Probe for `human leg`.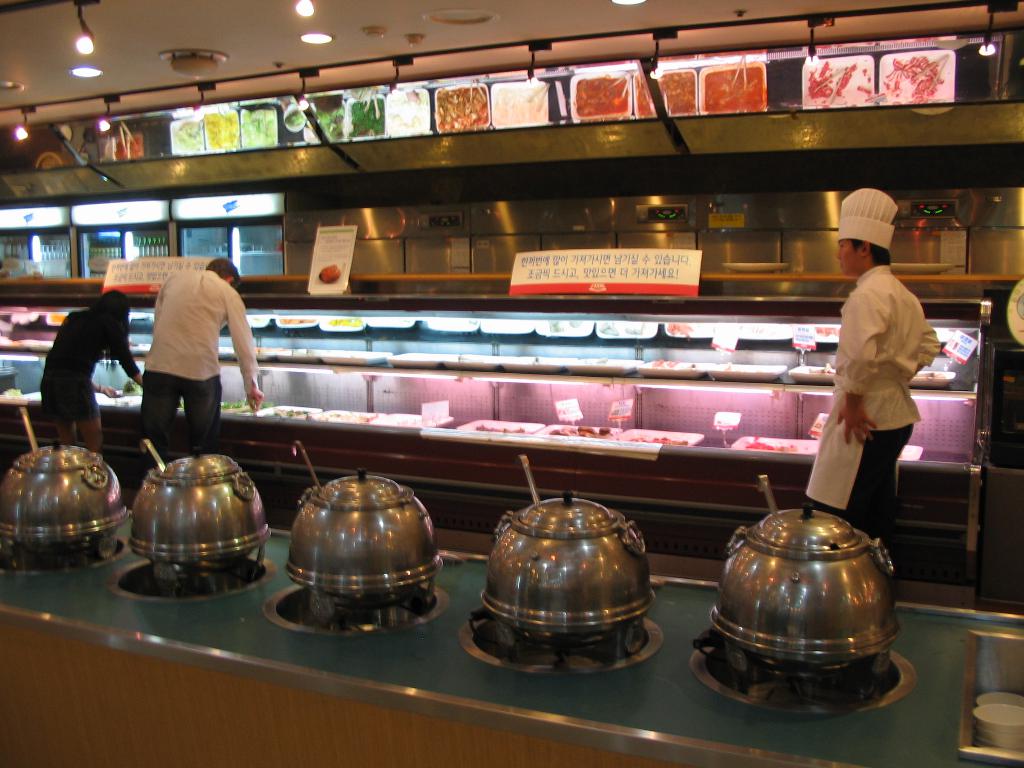
Probe result: x1=68, y1=394, x2=104, y2=454.
